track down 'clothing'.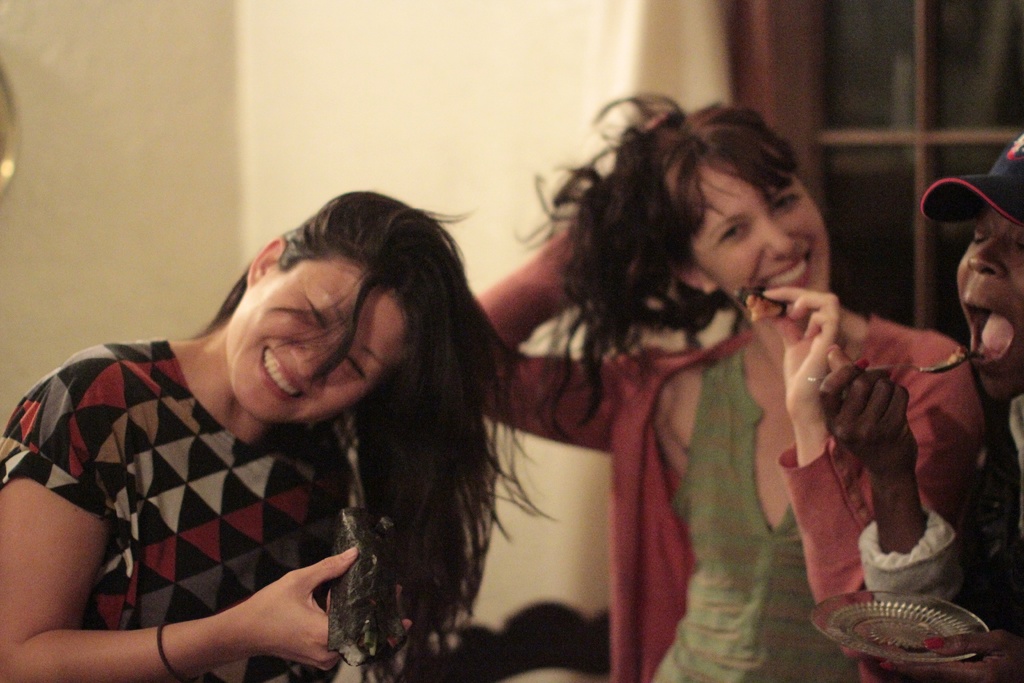
Tracked to (x1=0, y1=336, x2=360, y2=682).
